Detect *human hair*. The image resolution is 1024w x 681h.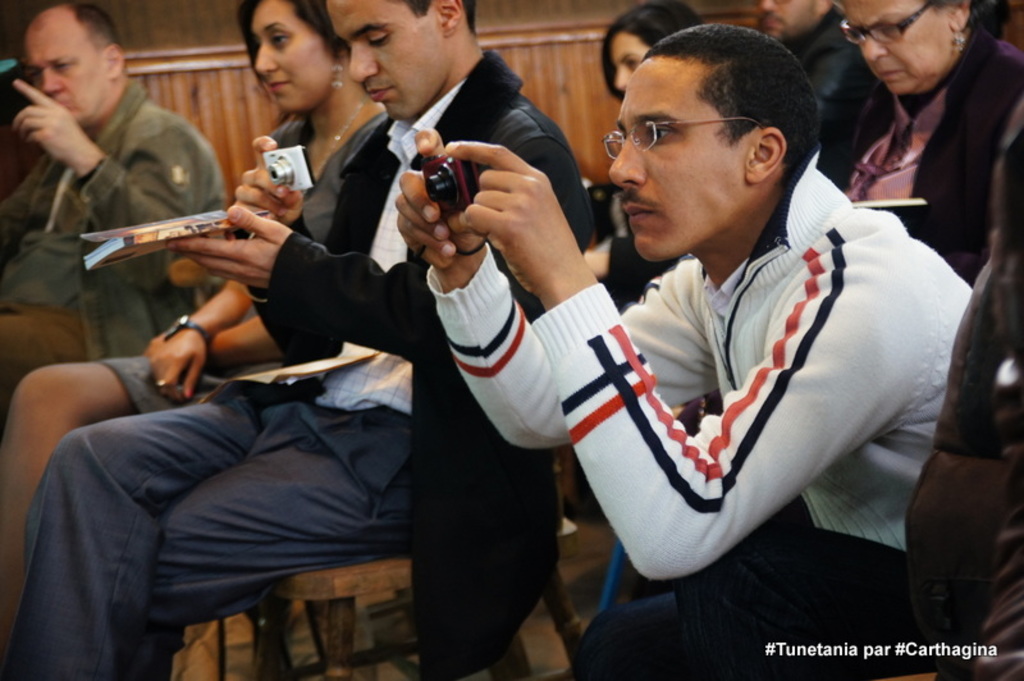
locate(233, 0, 346, 101).
